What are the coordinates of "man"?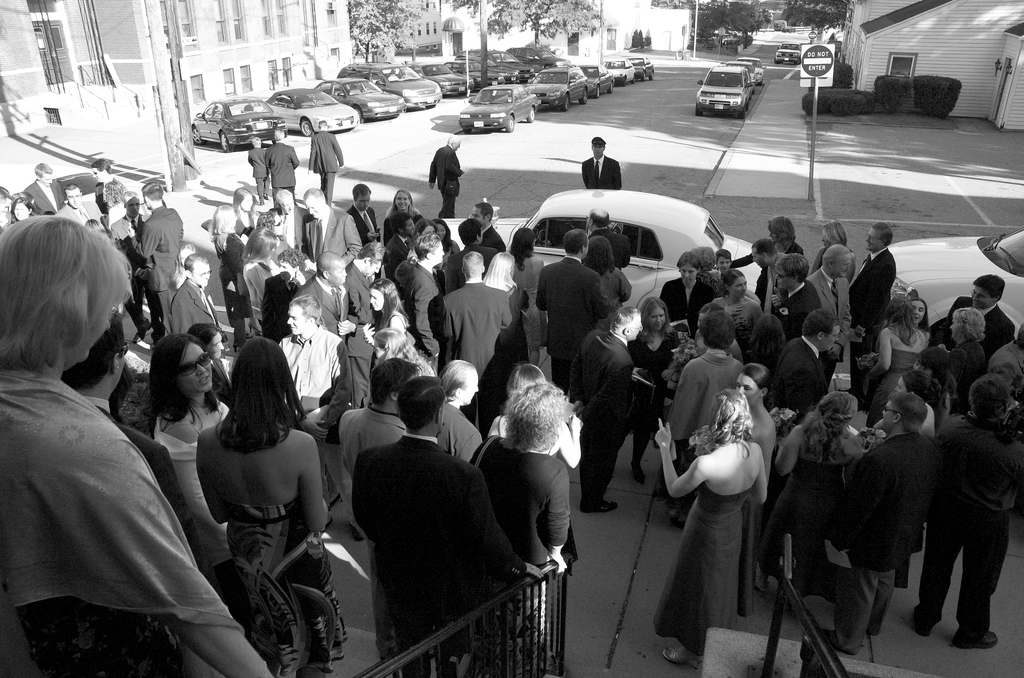
Rect(765, 256, 824, 333).
